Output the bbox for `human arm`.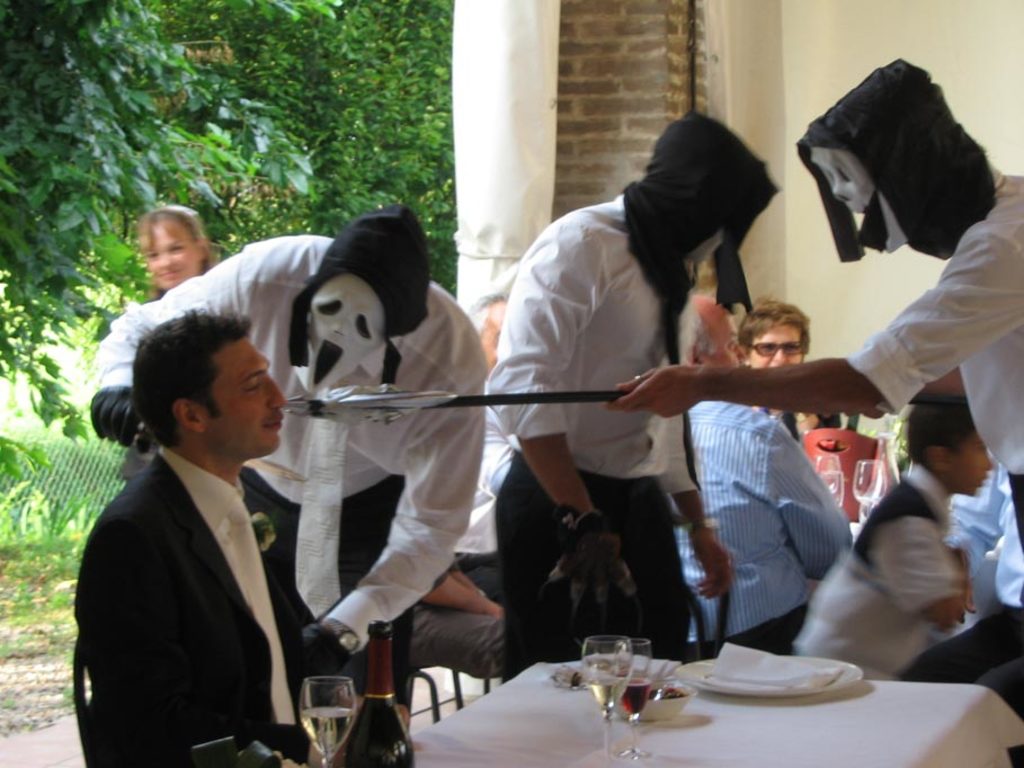
879 498 963 634.
